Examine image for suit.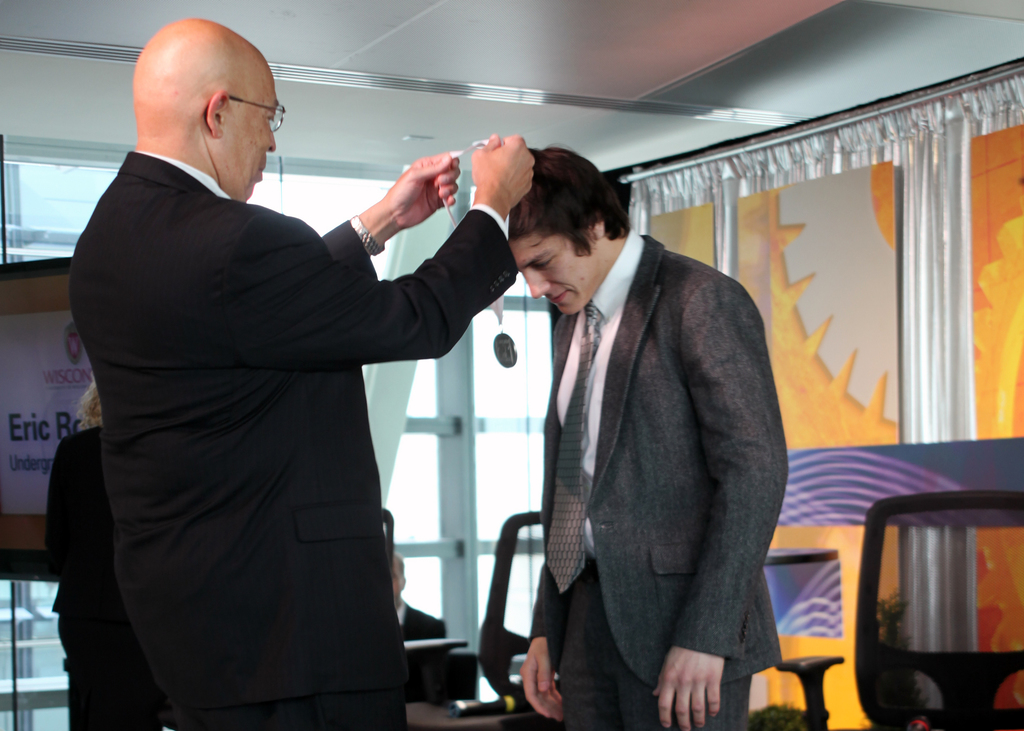
Examination result: l=527, t=230, r=794, b=730.
